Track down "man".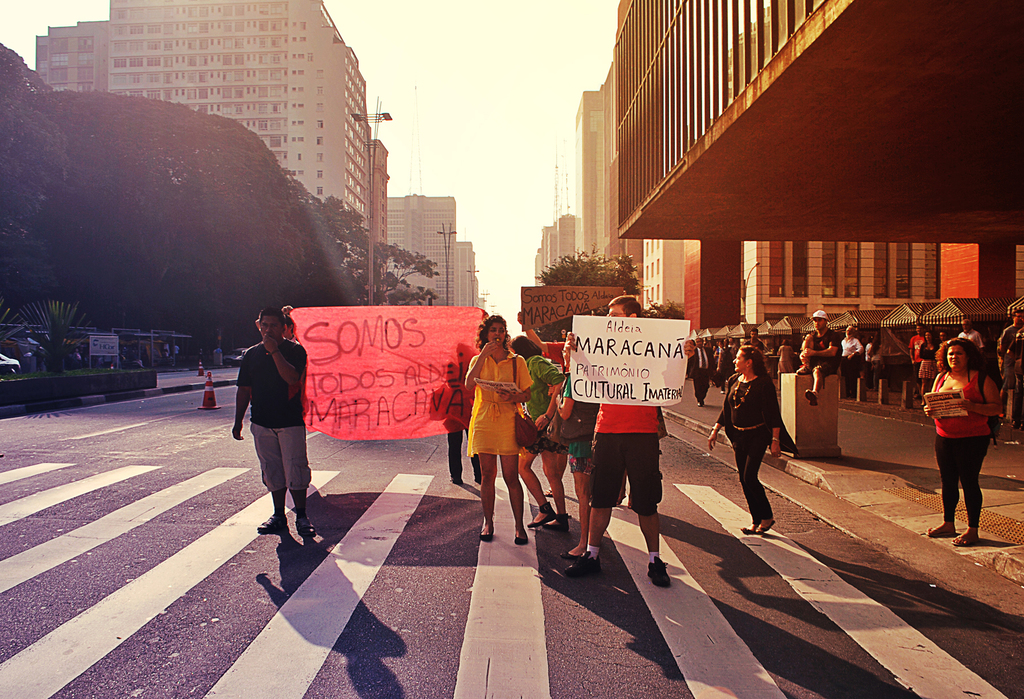
Tracked to <bbox>795, 307, 845, 408</bbox>.
